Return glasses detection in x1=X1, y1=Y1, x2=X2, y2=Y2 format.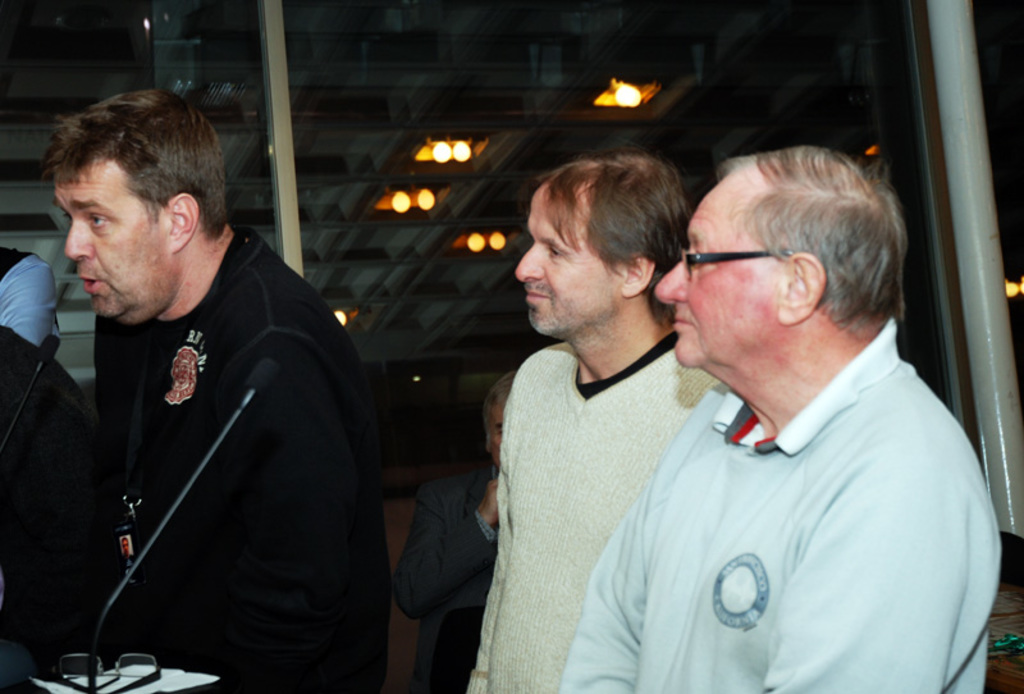
x1=36, y1=649, x2=166, y2=693.
